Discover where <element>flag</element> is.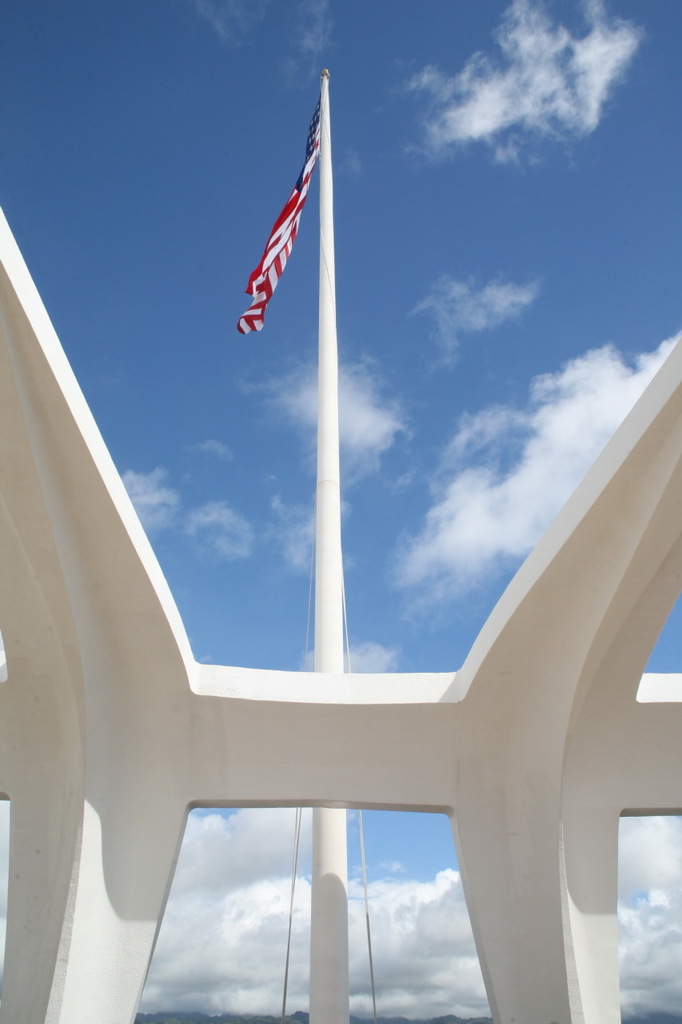
Discovered at (x1=229, y1=90, x2=340, y2=341).
